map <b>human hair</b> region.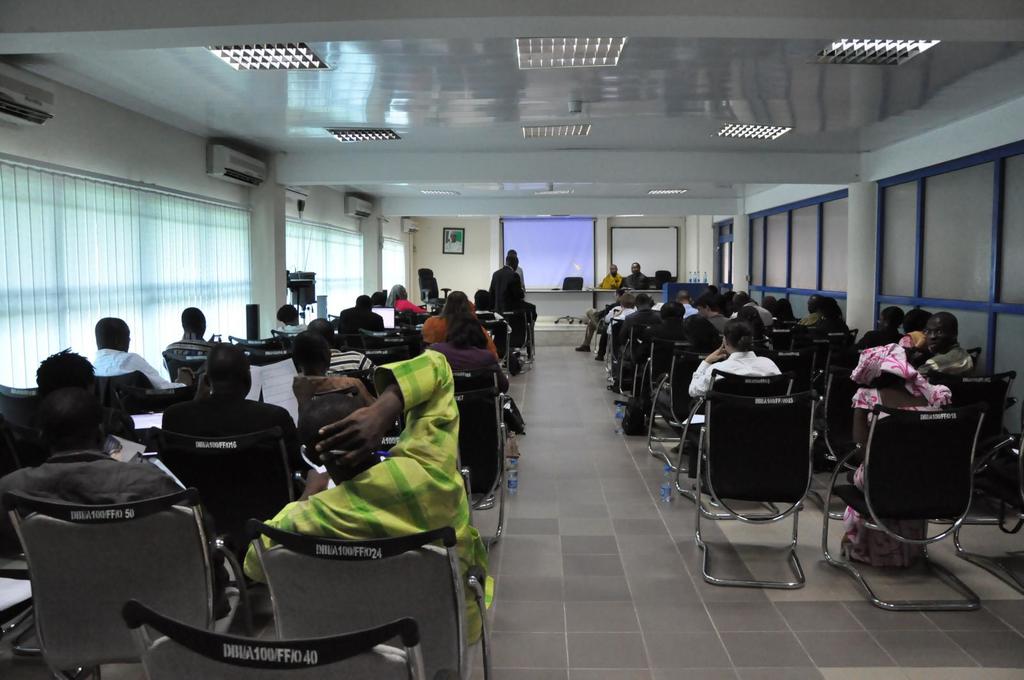
Mapped to [left=447, top=312, right=488, bottom=350].
